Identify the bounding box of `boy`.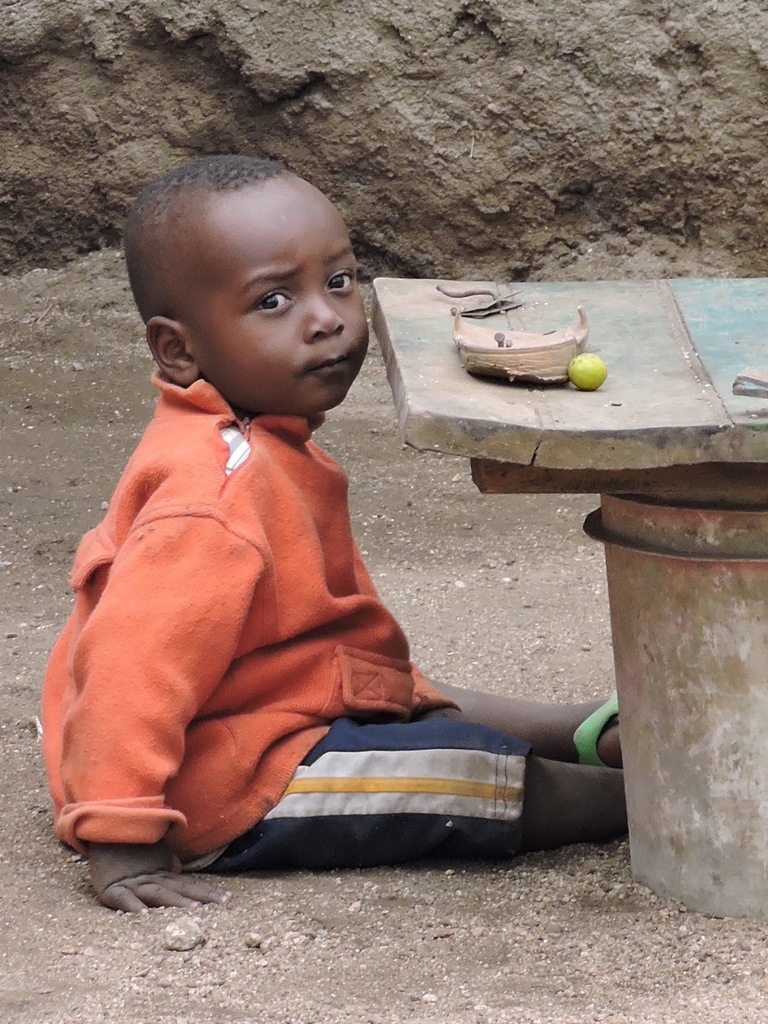
<region>58, 167, 582, 871</region>.
